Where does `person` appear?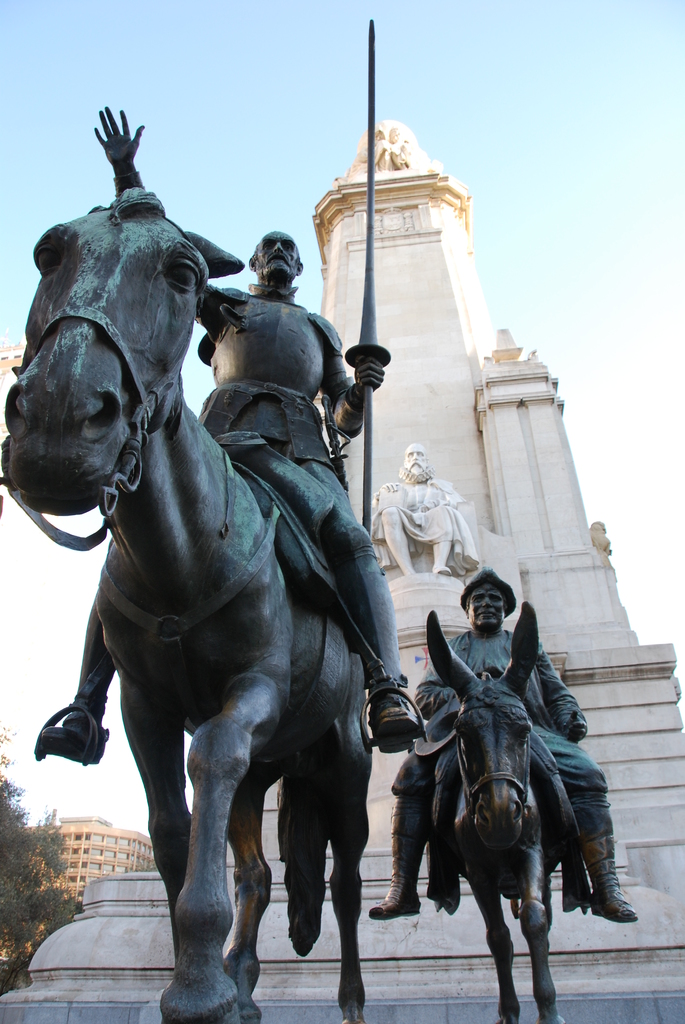
Appears at left=359, top=444, right=476, bottom=574.
